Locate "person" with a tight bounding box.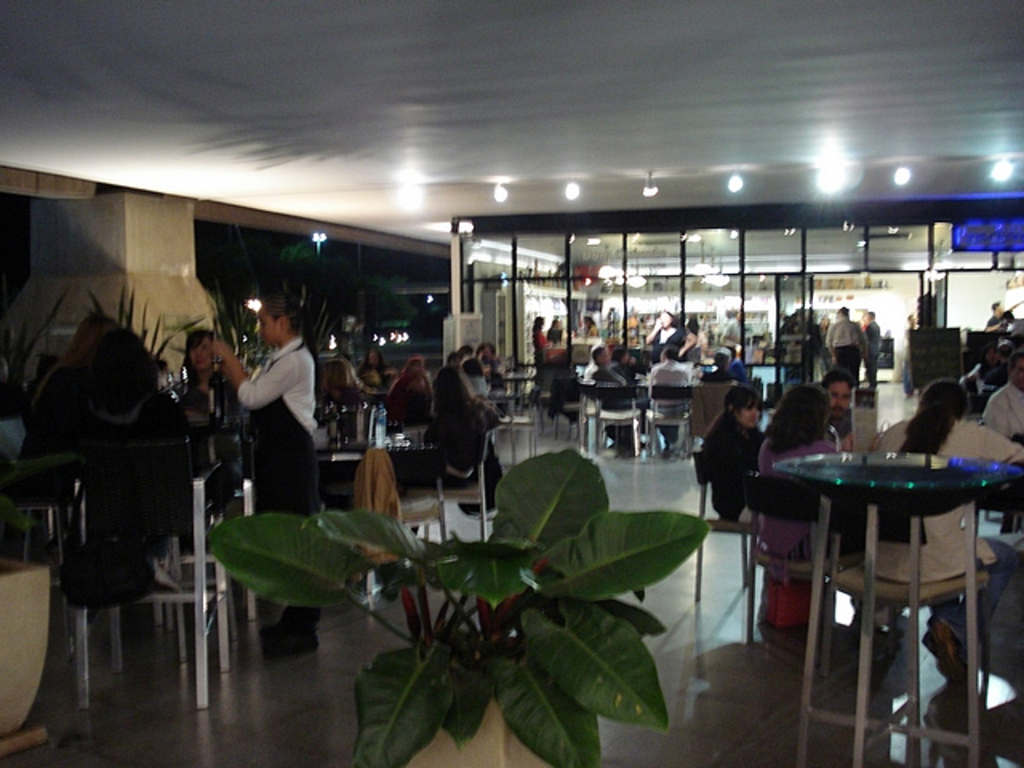
(x1=638, y1=347, x2=693, y2=446).
